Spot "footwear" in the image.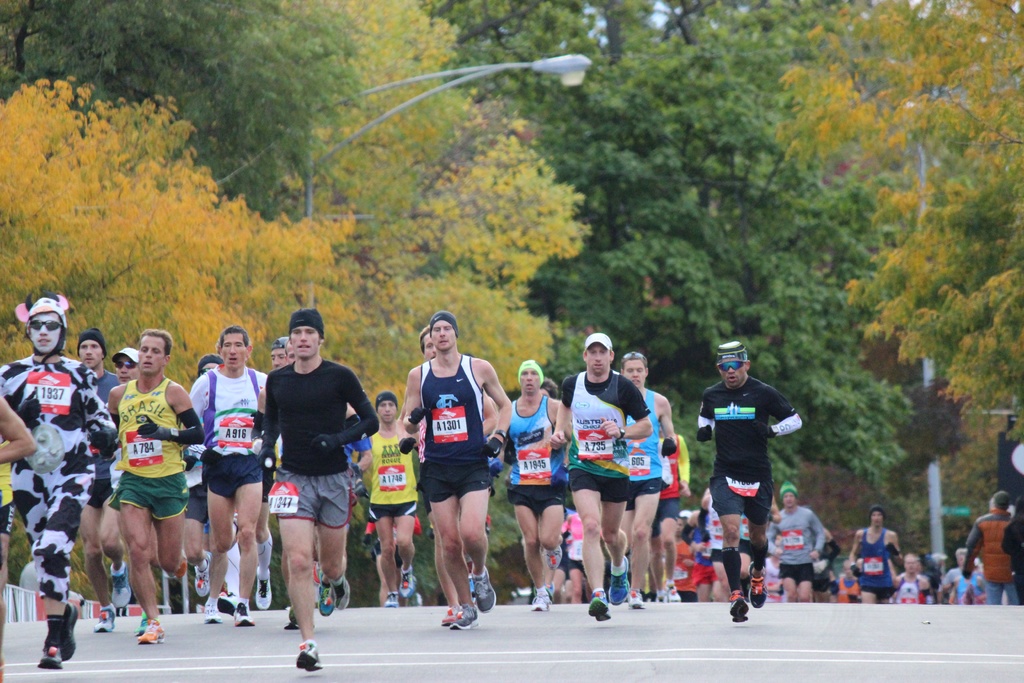
"footwear" found at 316 582 335 618.
